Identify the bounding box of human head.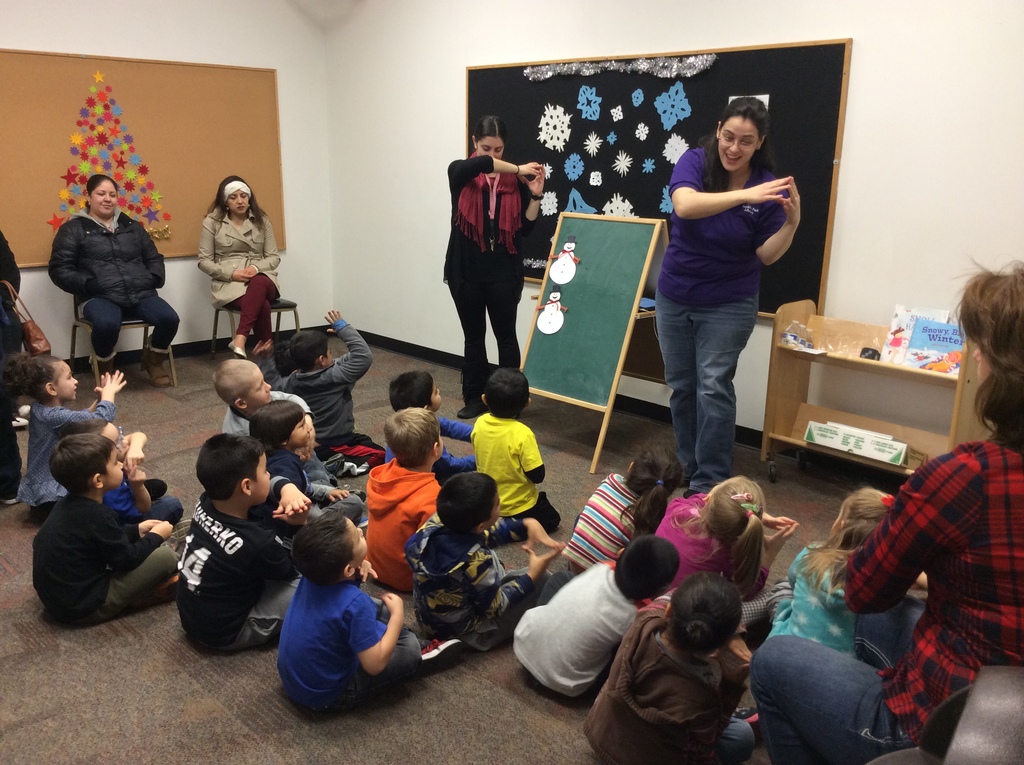
{"x1": 219, "y1": 174, "x2": 255, "y2": 218}.
